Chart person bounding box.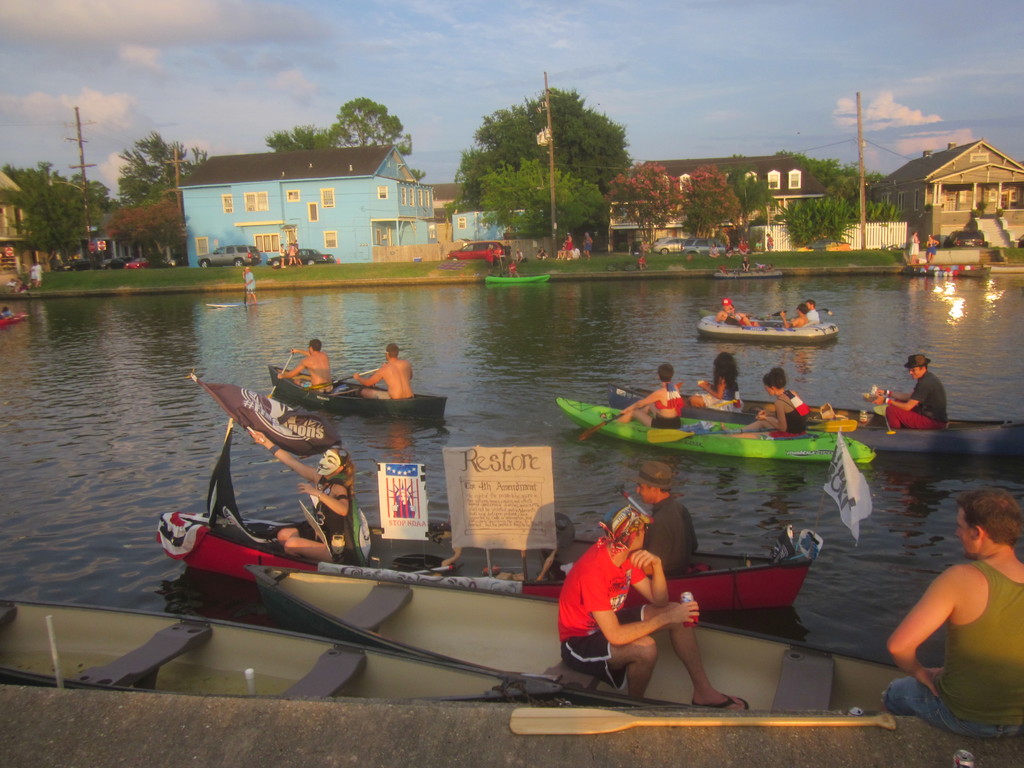
Charted: bbox(292, 238, 303, 264).
